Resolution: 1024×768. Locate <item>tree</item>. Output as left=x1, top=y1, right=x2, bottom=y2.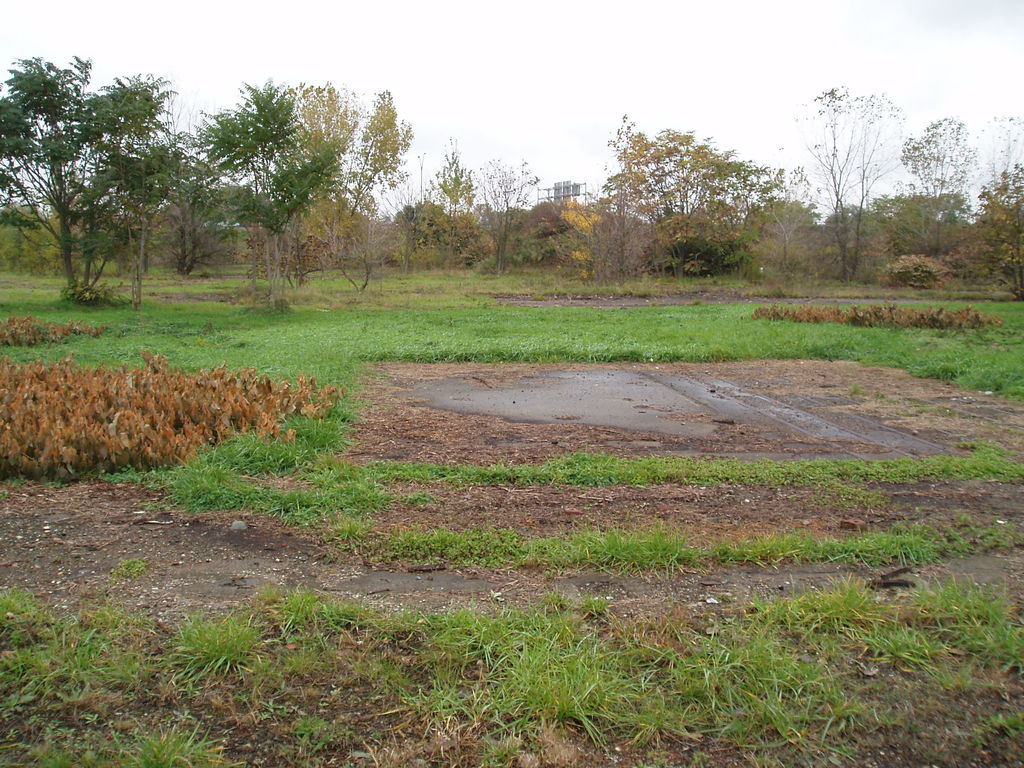
left=133, top=82, right=260, bottom=283.
